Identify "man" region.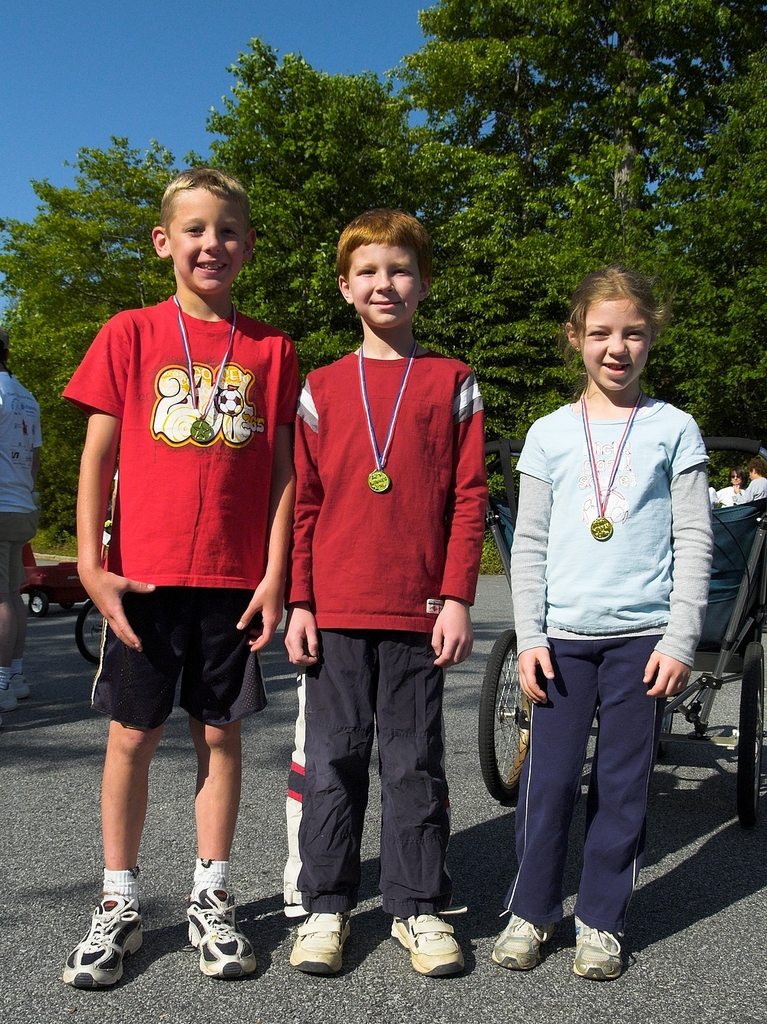
Region: (x1=0, y1=333, x2=47, y2=711).
